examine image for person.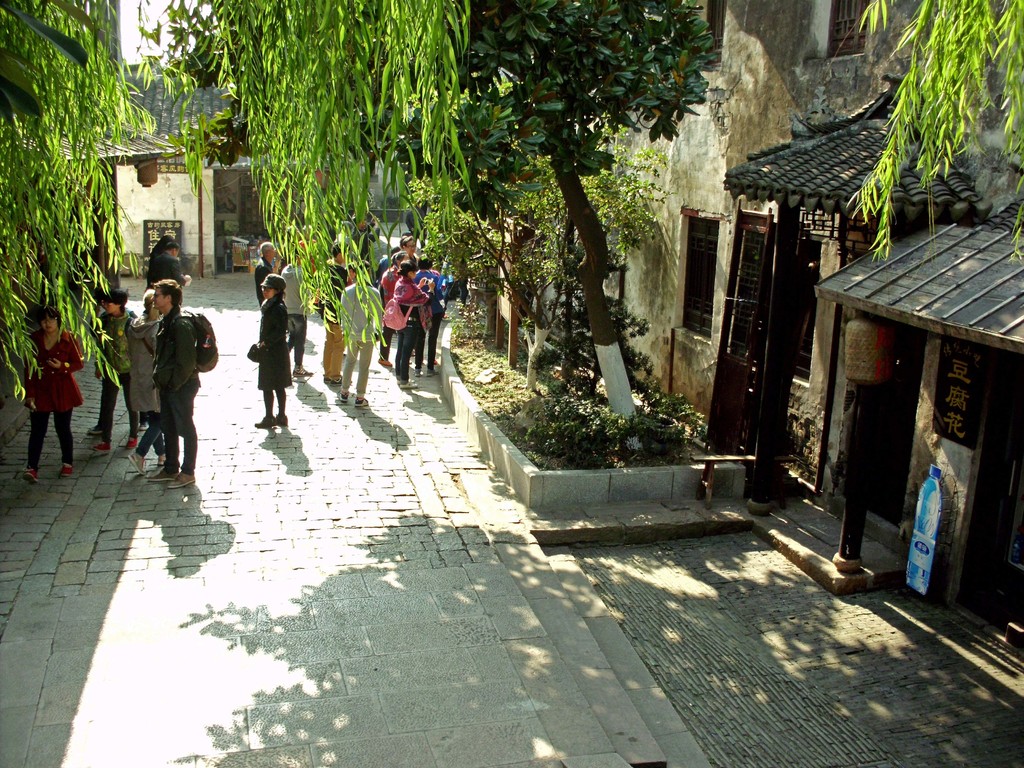
Examination result: l=371, t=246, r=415, b=367.
